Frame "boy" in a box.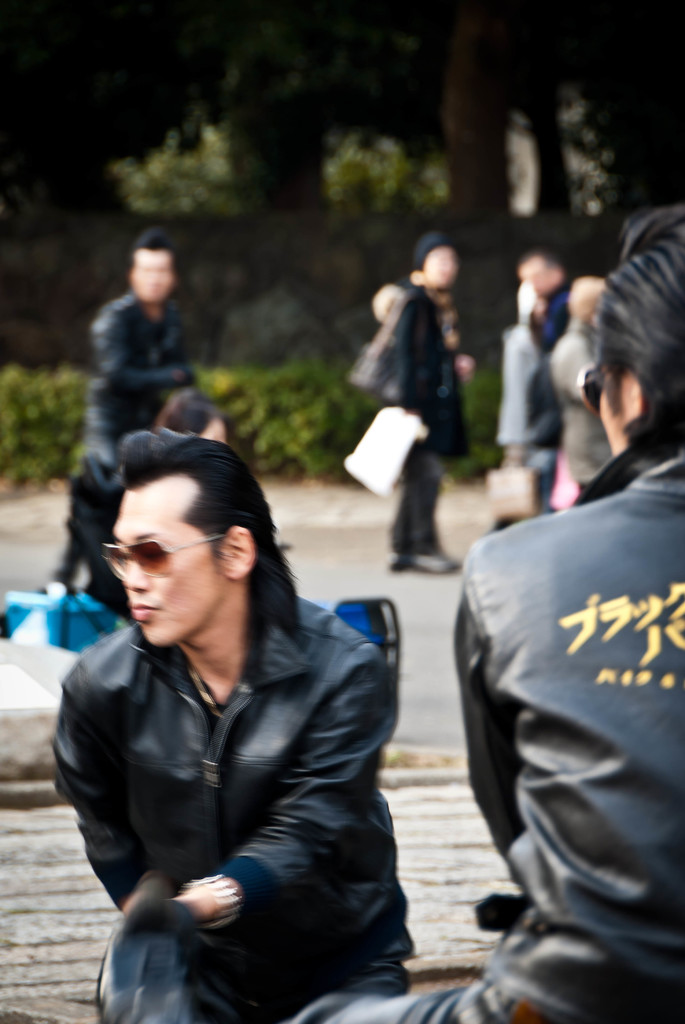
pyautogui.locateOnScreen(60, 228, 200, 588).
